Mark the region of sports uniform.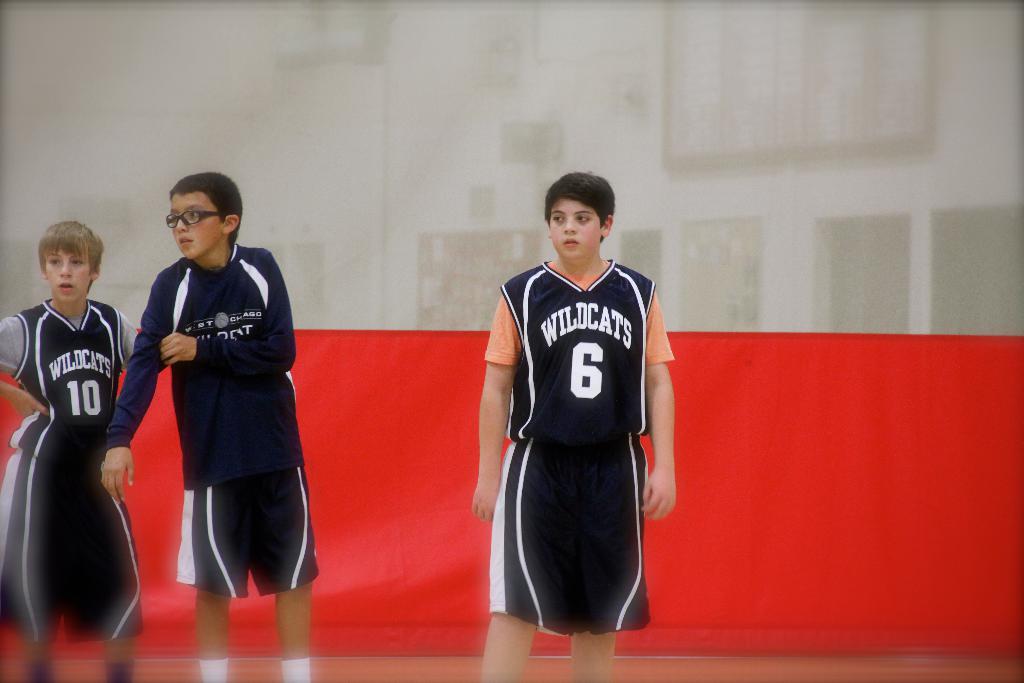
Region: (left=480, top=249, right=671, bottom=638).
